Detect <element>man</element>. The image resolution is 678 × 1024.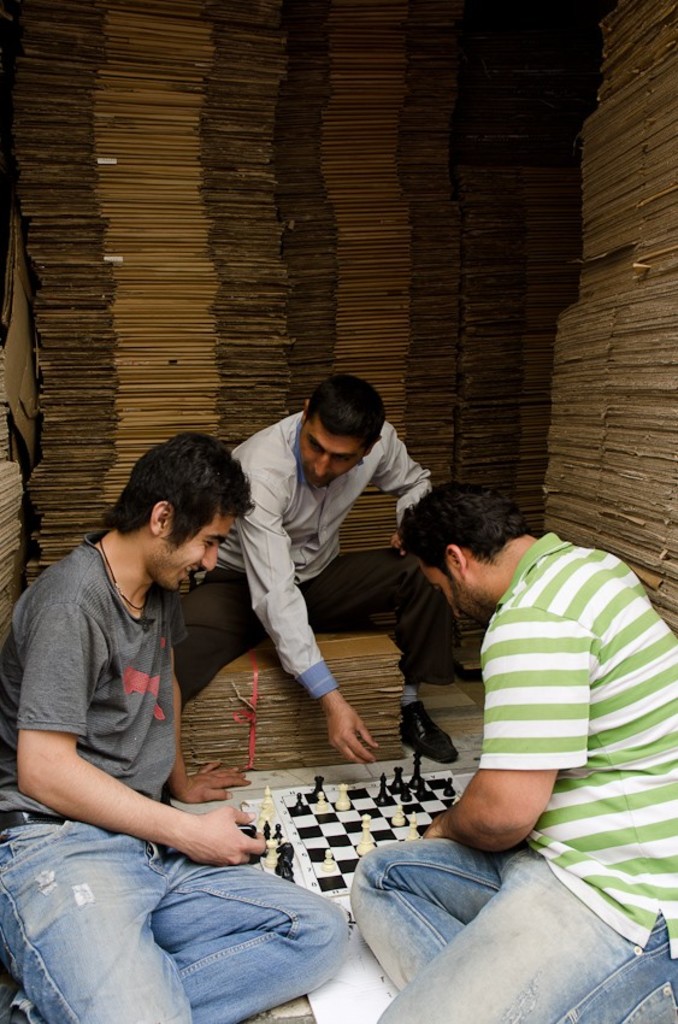
pyautogui.locateOnScreen(336, 465, 677, 1023).
